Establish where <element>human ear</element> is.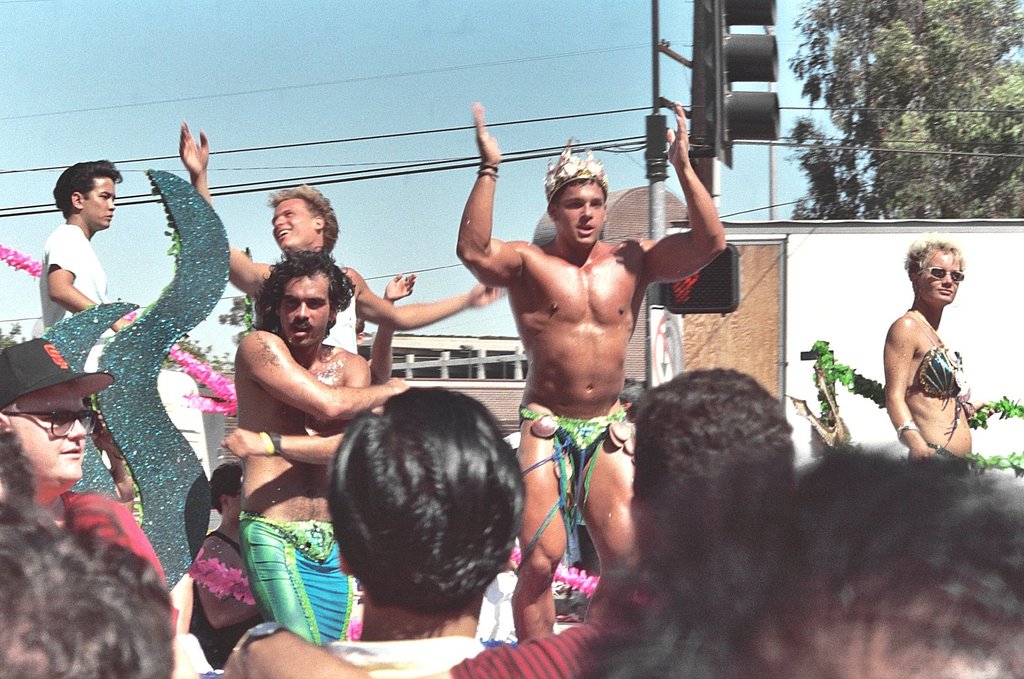
Established at 908 269 919 281.
